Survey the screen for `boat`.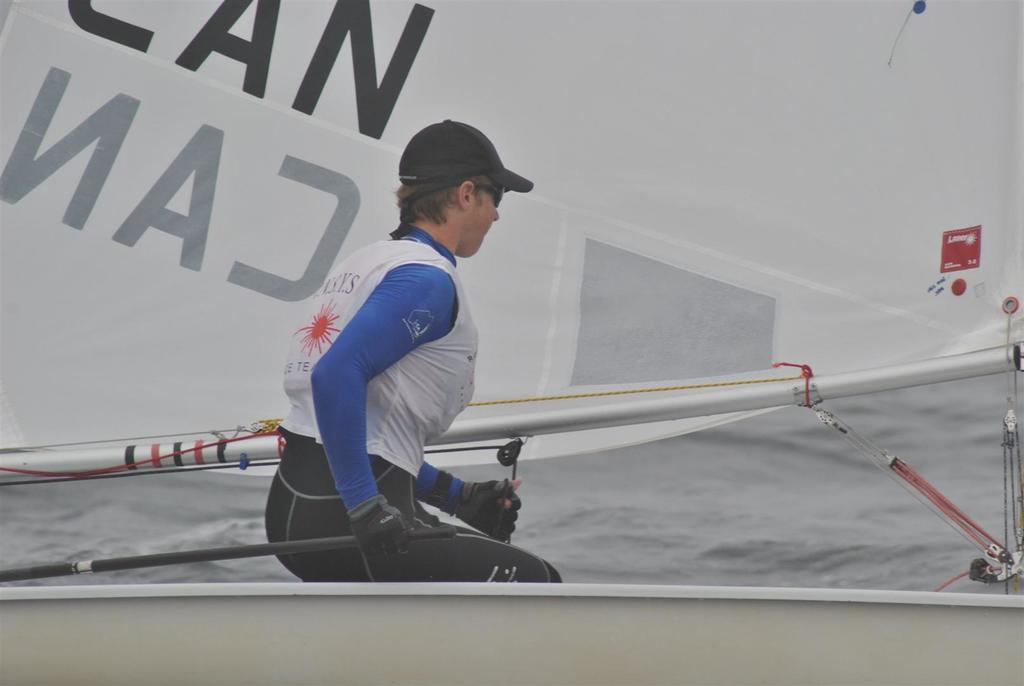
Survey found: rect(0, 0, 1023, 685).
